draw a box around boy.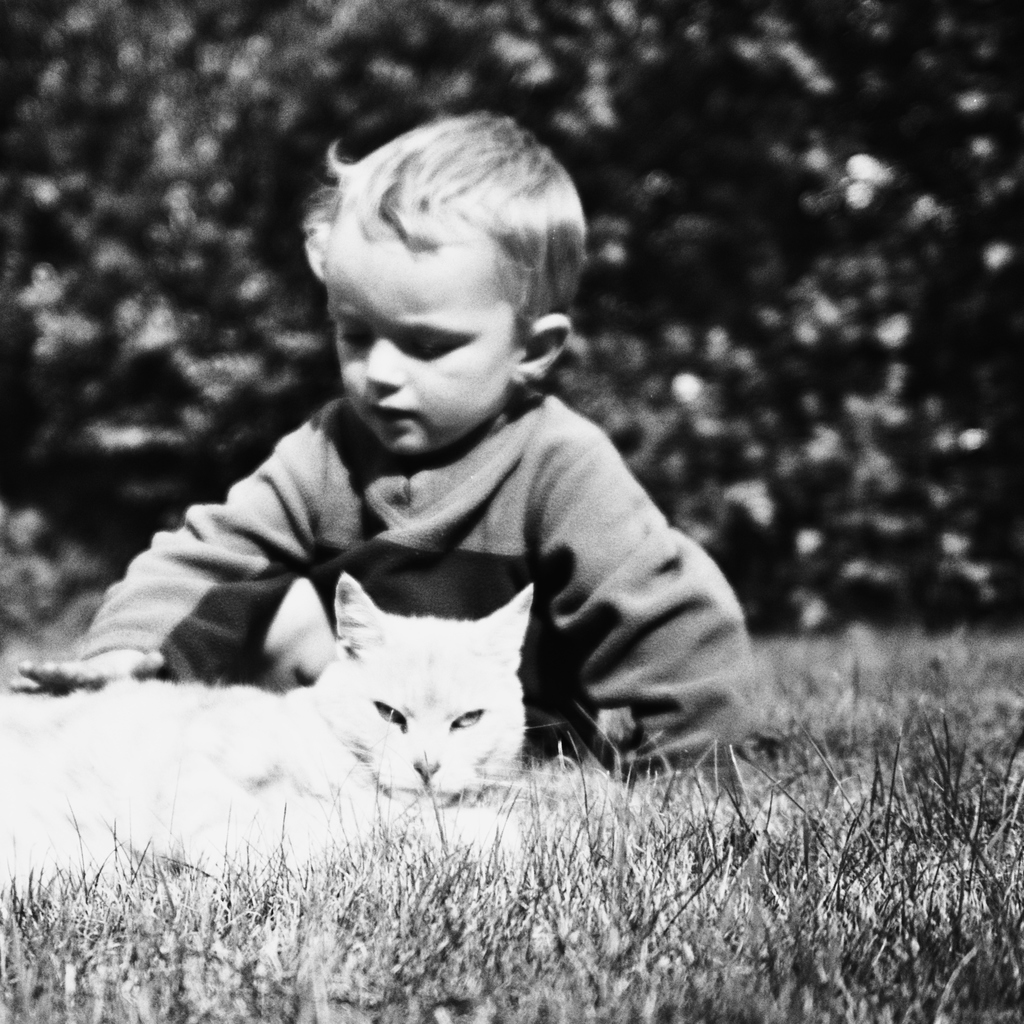
{"x1": 49, "y1": 186, "x2": 749, "y2": 817}.
